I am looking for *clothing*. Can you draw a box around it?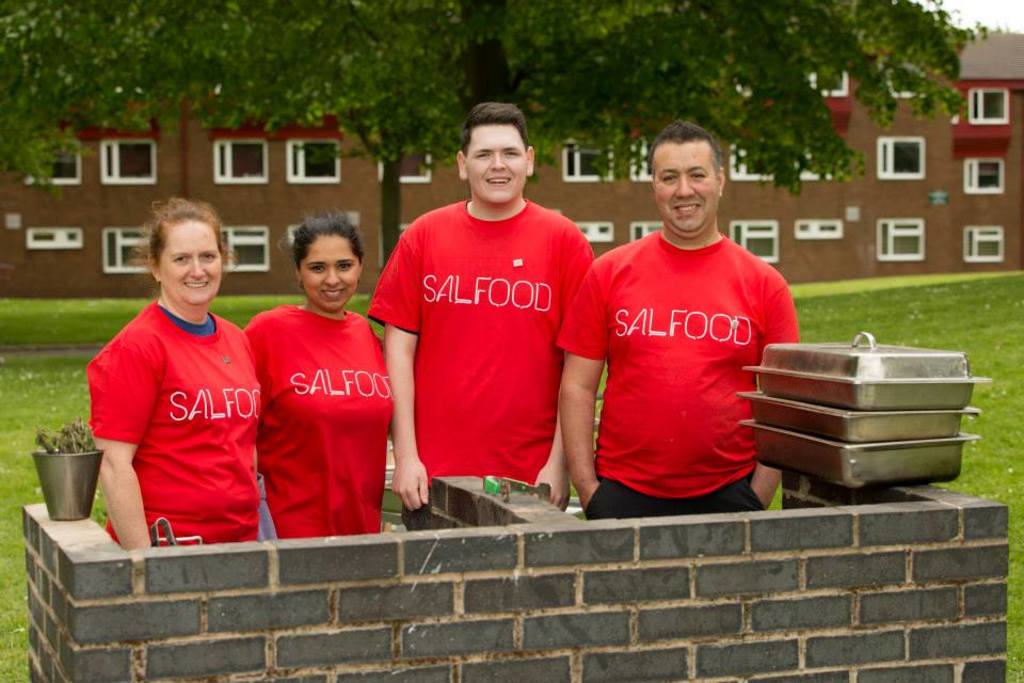
Sure, the bounding box is (x1=554, y1=228, x2=800, y2=519).
